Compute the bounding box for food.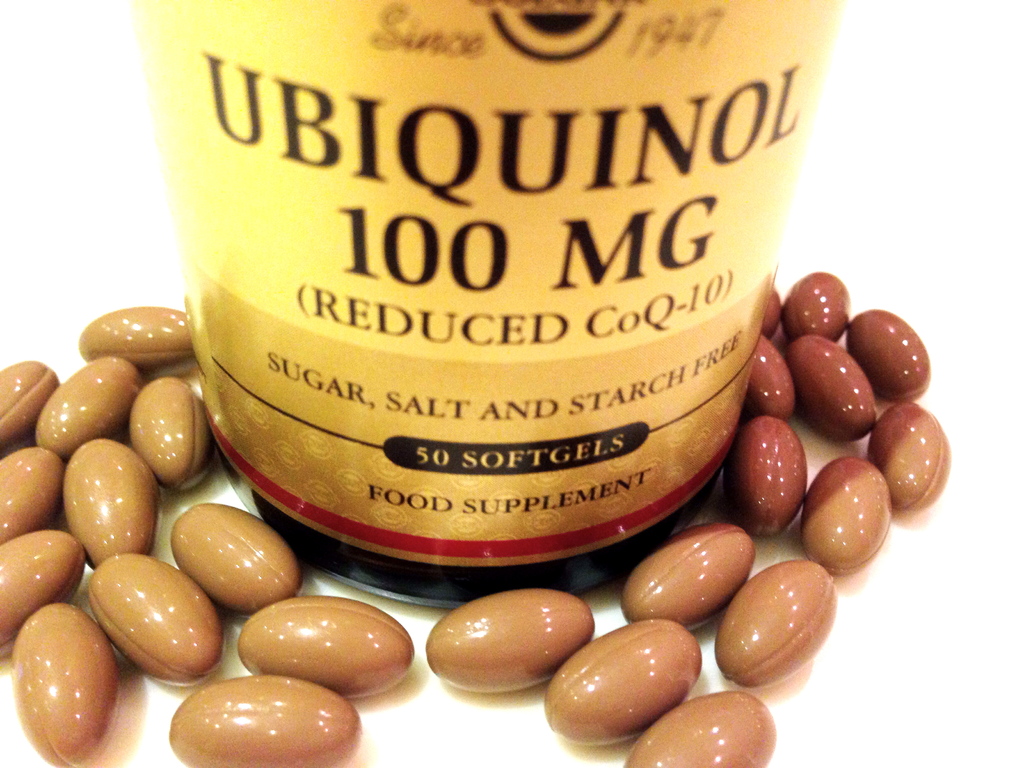
429 584 598 692.
